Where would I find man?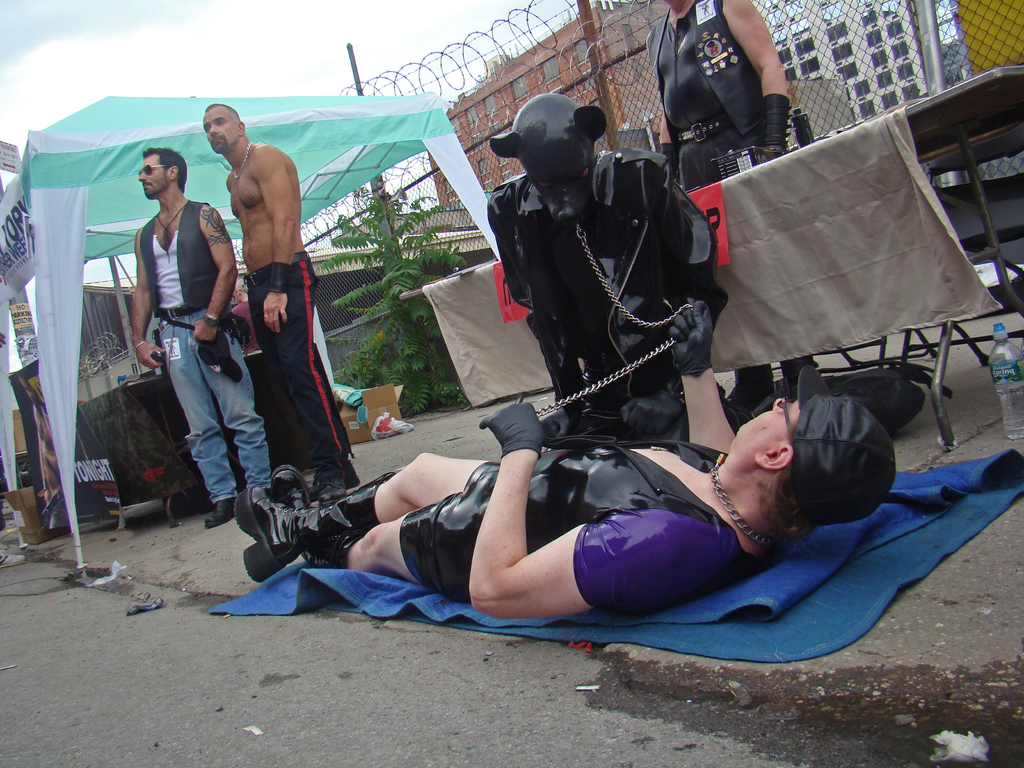
At 245 302 898 617.
